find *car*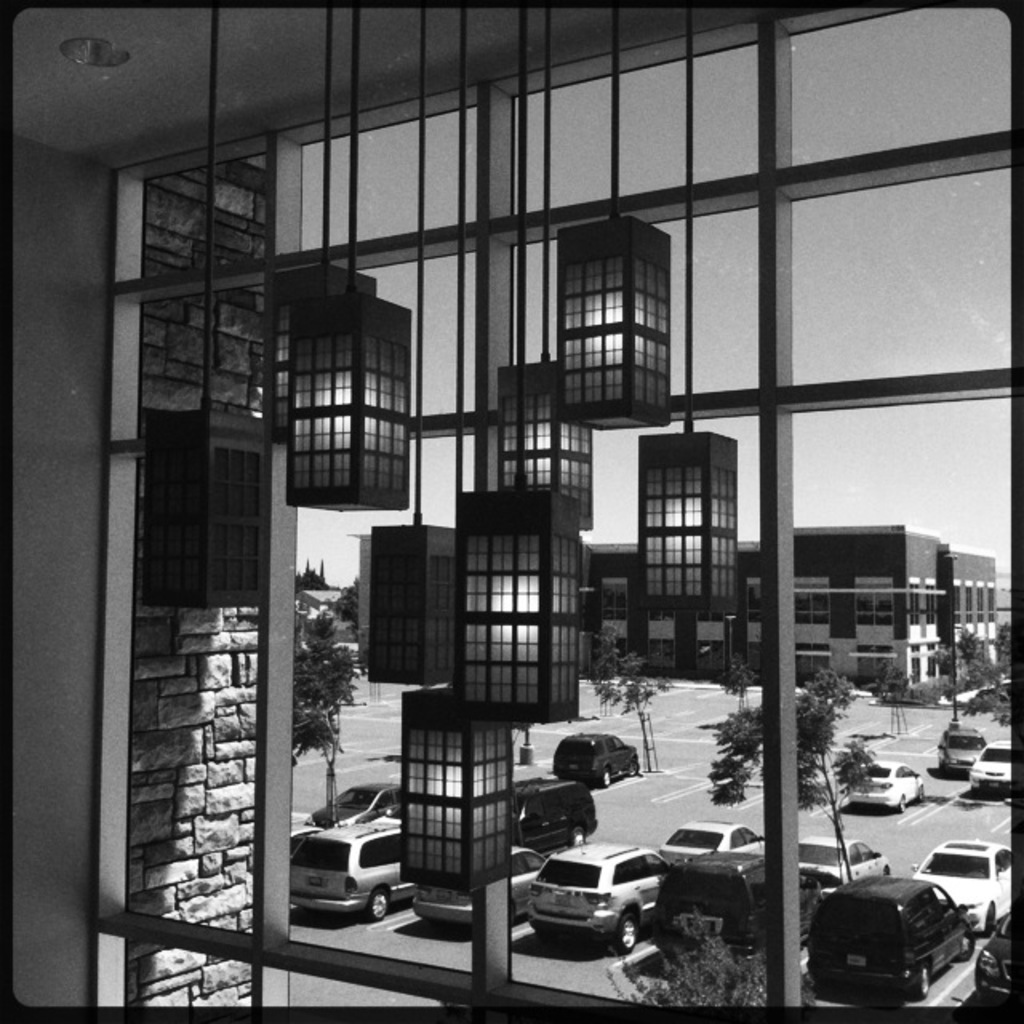
302,779,402,827
